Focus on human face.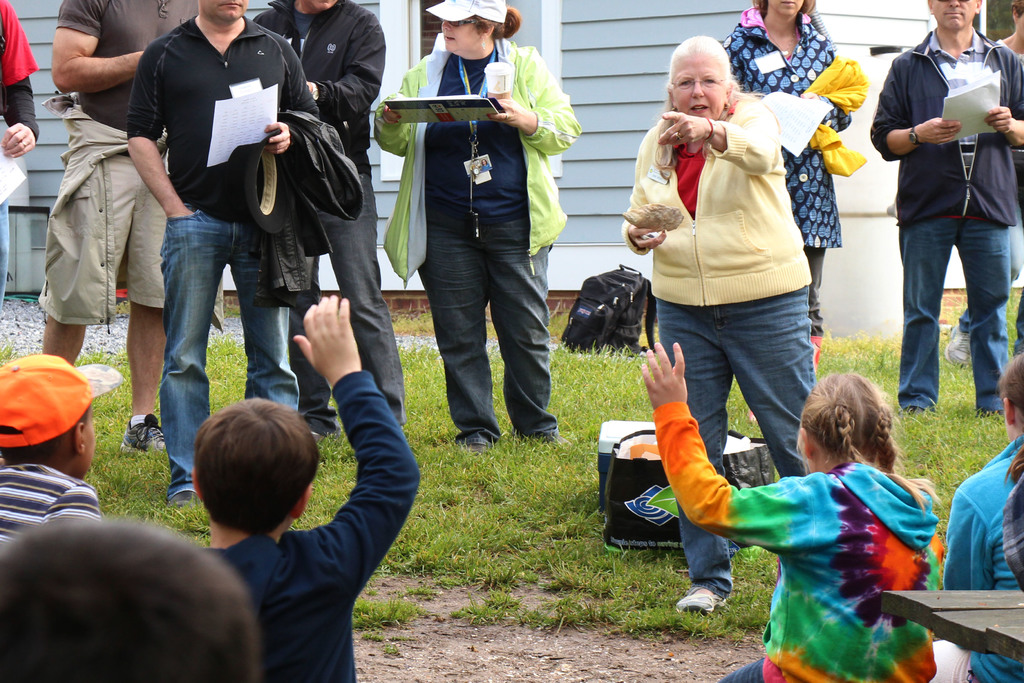
Focused at crop(440, 19, 477, 56).
